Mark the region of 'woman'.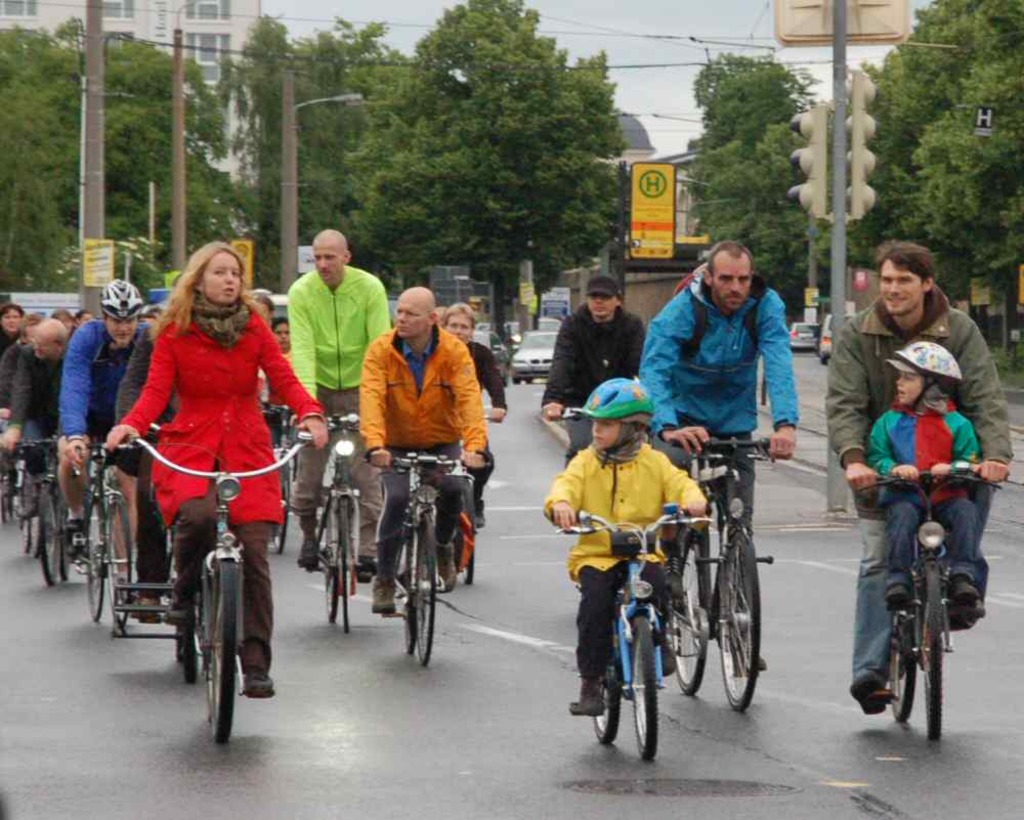
Region: 104:242:331:700.
